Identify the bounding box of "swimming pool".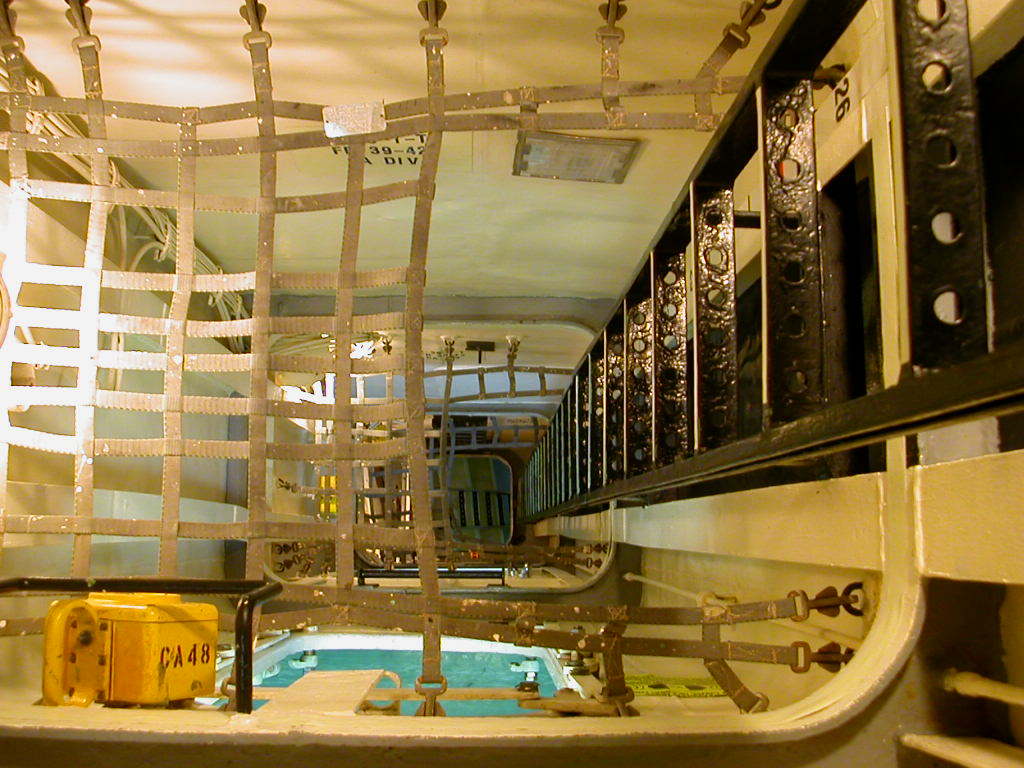
(141, 604, 539, 724).
